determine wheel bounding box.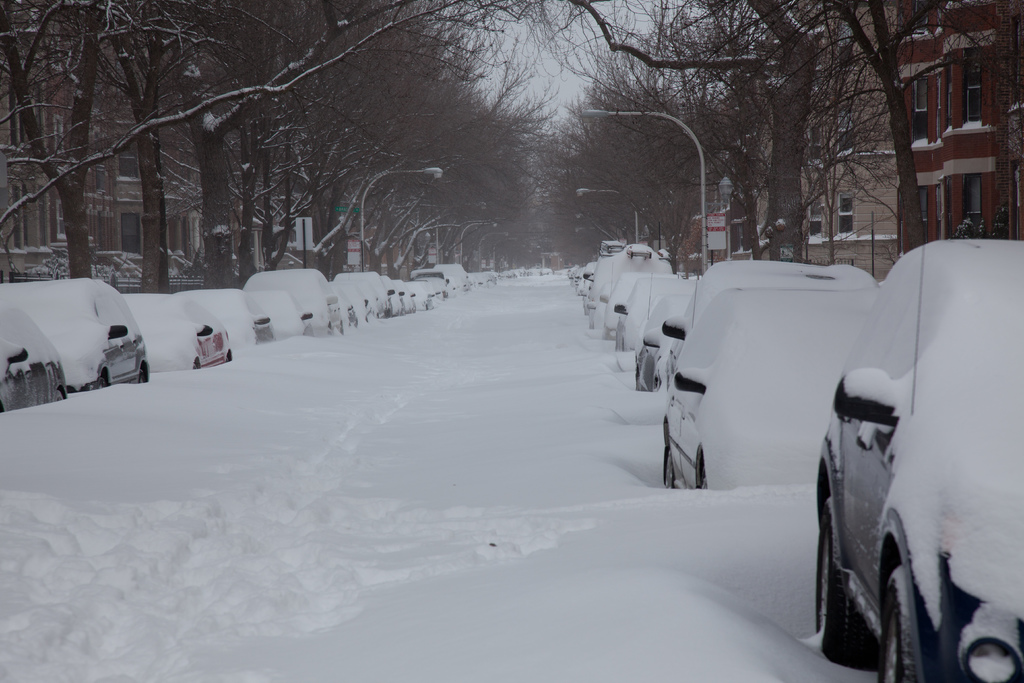
Determined: l=82, t=373, r=104, b=391.
